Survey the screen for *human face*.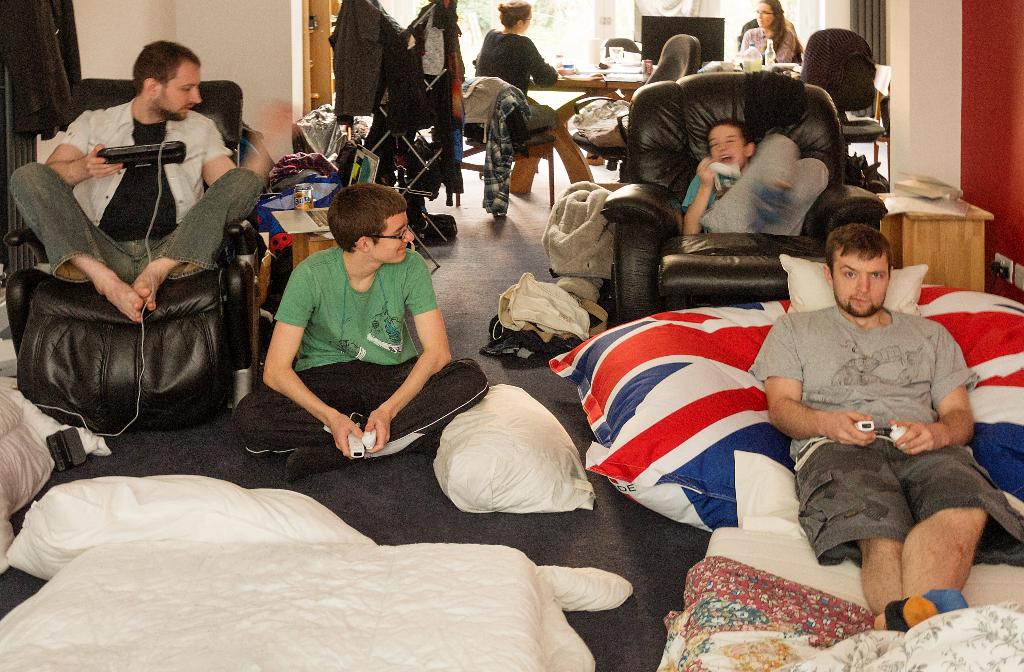
Survey found: (157, 56, 204, 122).
